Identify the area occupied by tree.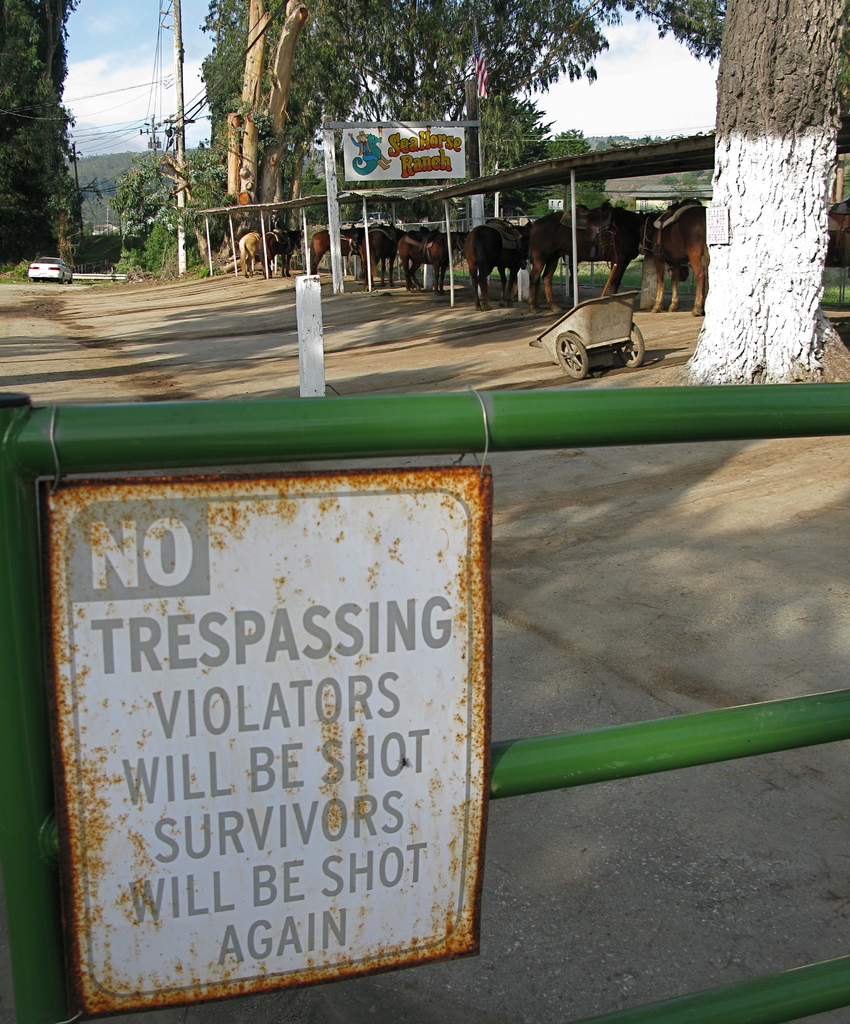
Area: (left=677, top=0, right=849, bottom=373).
